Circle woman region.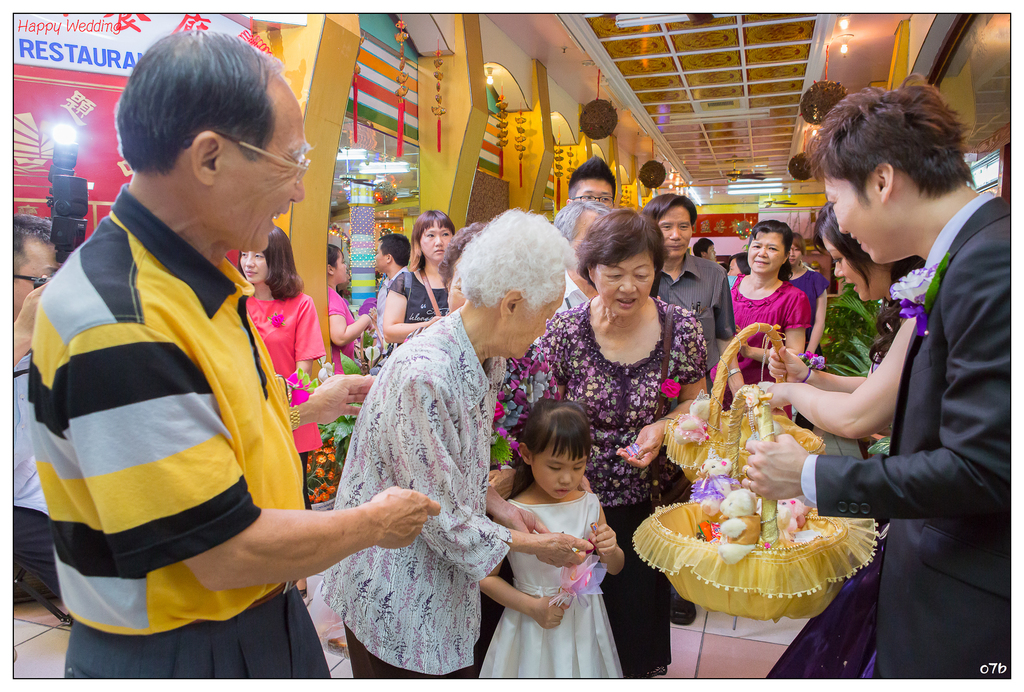
Region: <region>721, 219, 808, 419</region>.
